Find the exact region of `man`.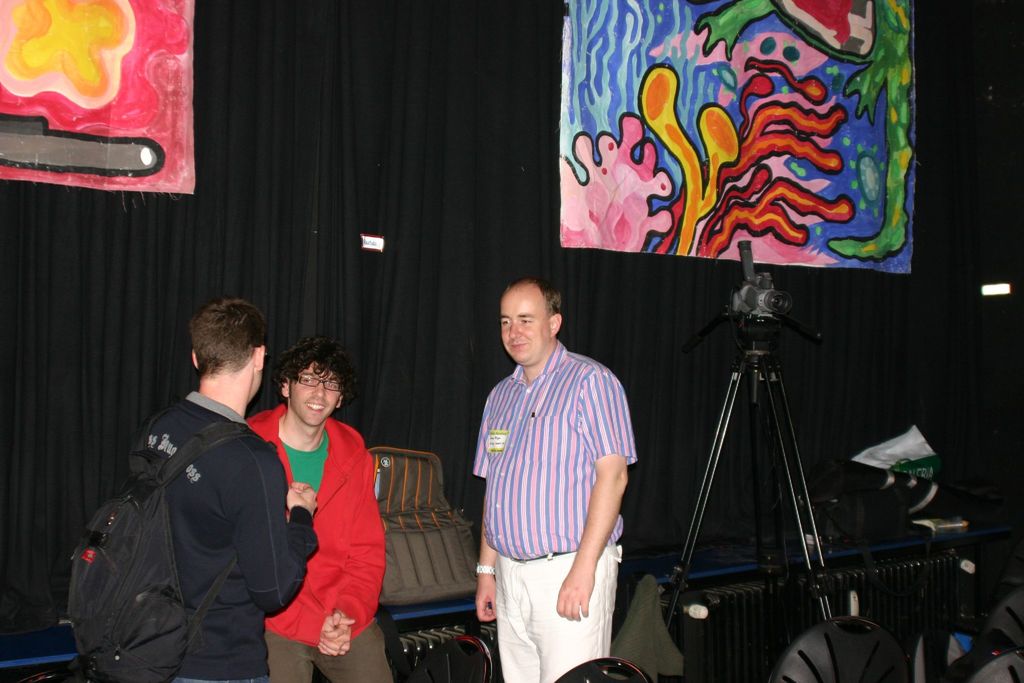
Exact region: region(248, 335, 388, 682).
